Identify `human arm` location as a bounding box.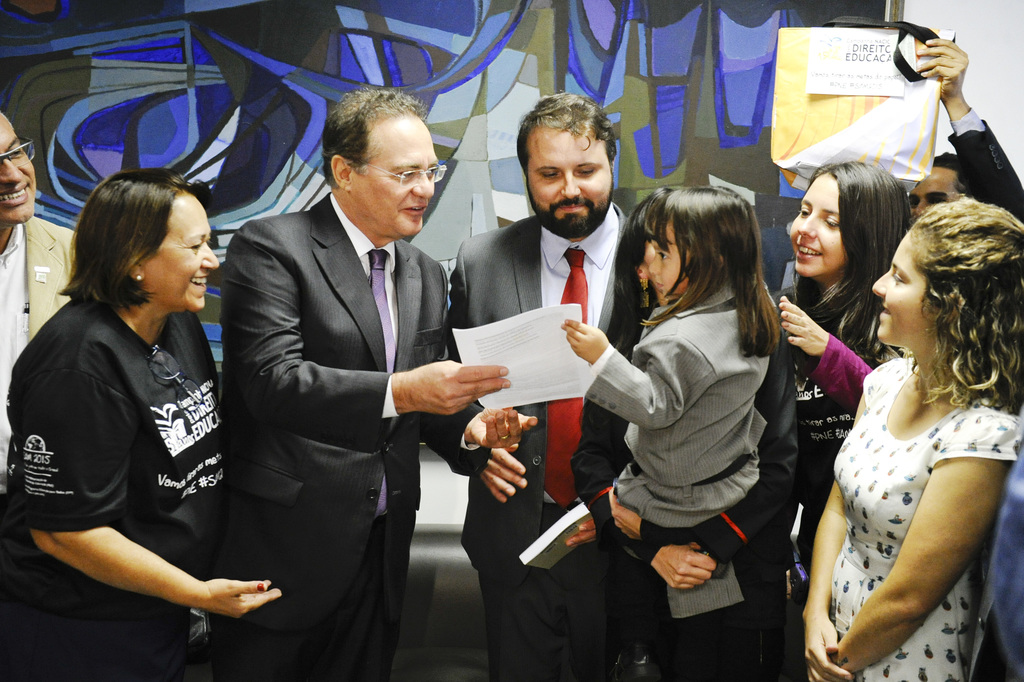
rect(907, 31, 1023, 223).
